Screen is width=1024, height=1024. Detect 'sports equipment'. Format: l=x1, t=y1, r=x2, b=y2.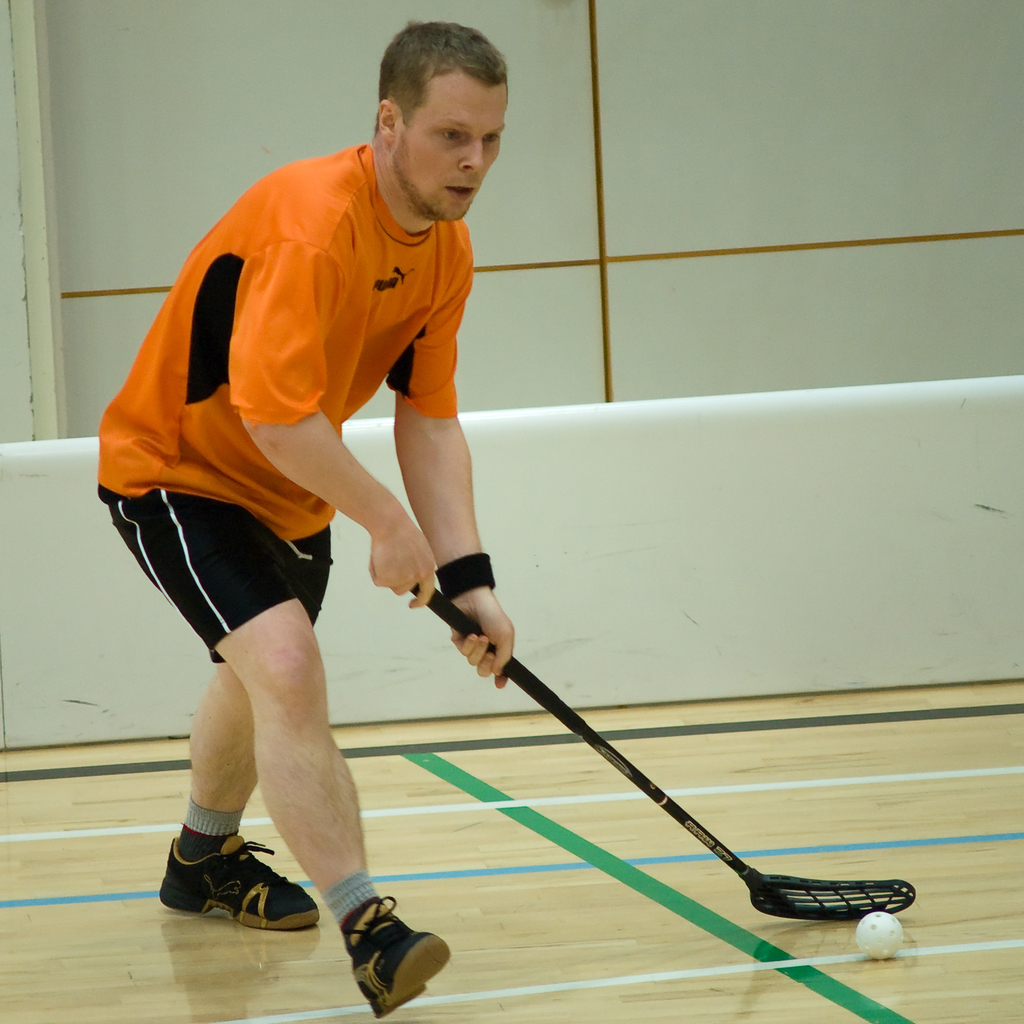
l=408, t=574, r=921, b=924.
